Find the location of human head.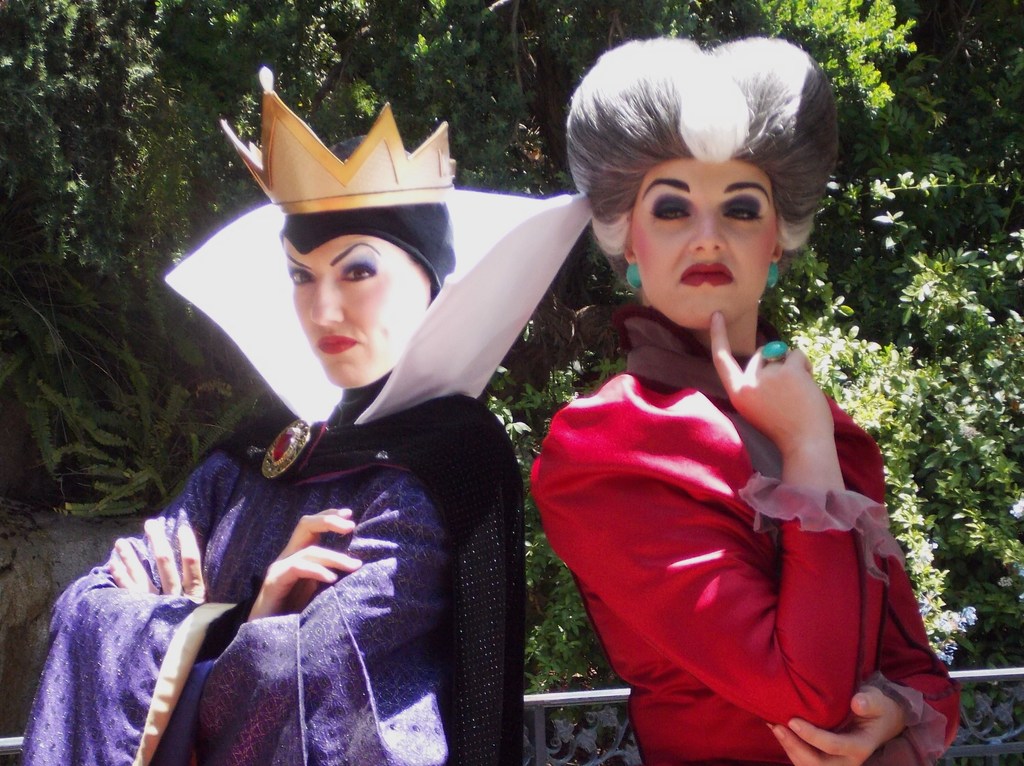
Location: box=[568, 41, 833, 325].
